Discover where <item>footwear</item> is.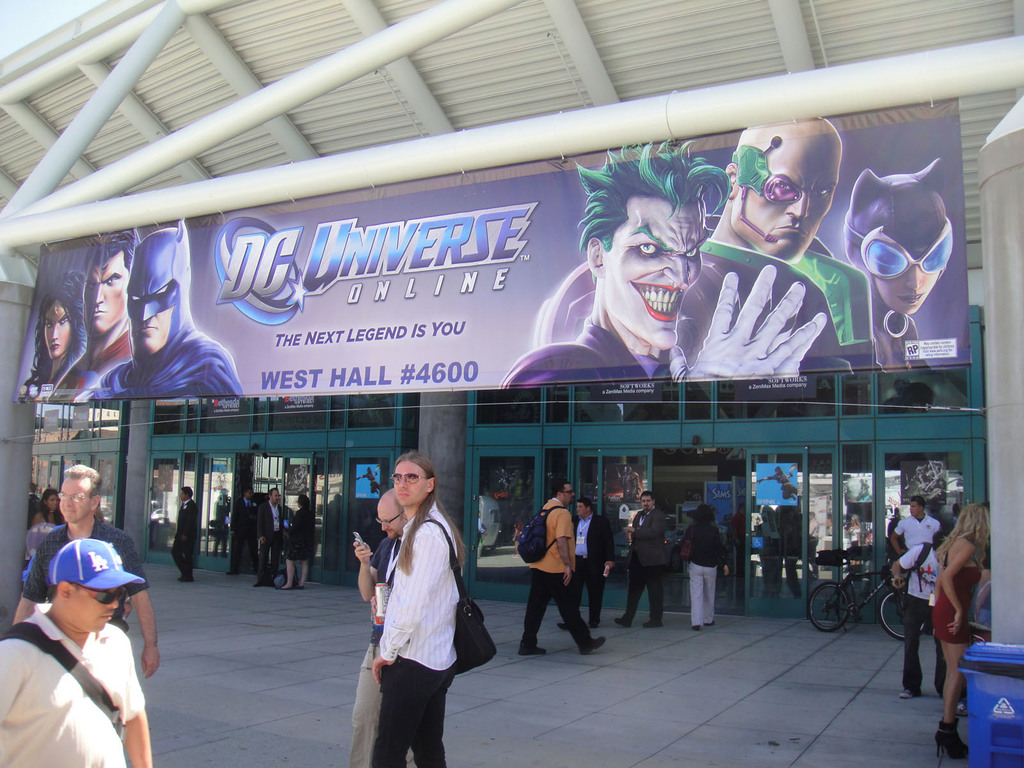
Discovered at [x1=900, y1=689, x2=909, y2=696].
